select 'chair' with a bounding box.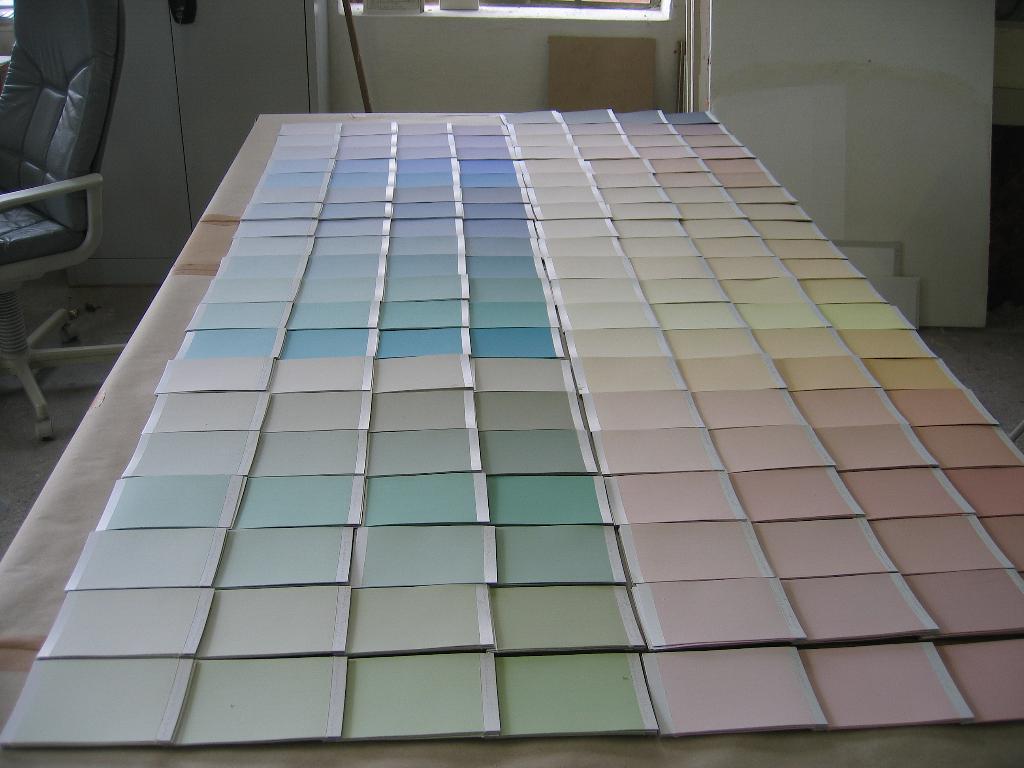
{"left": 0, "top": 0, "right": 128, "bottom": 442}.
